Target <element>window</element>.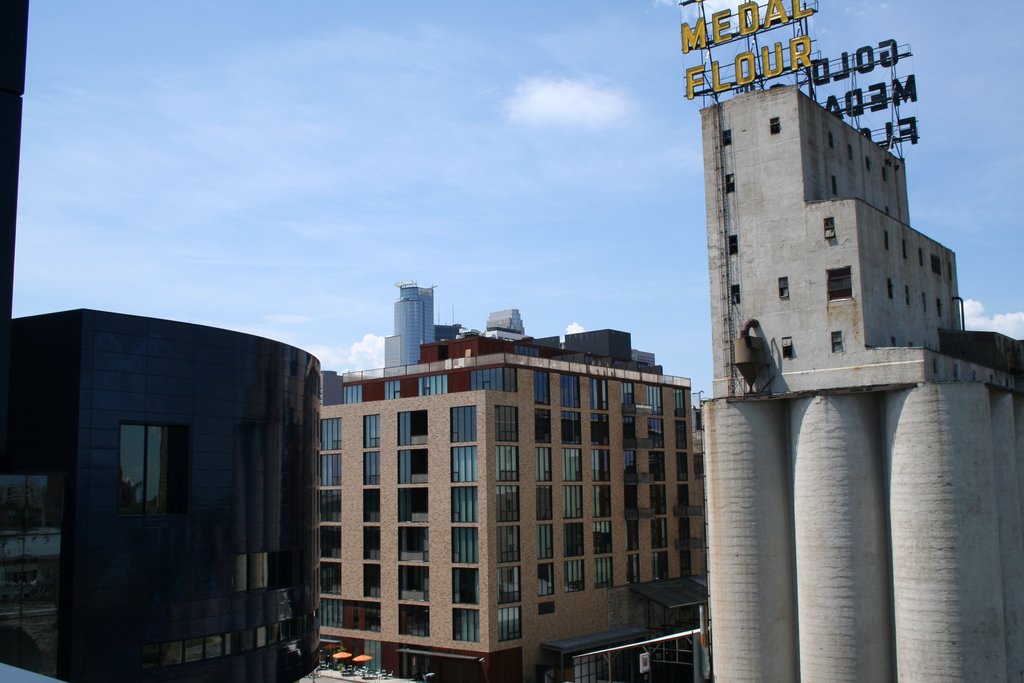
Target region: 728 283 740 304.
